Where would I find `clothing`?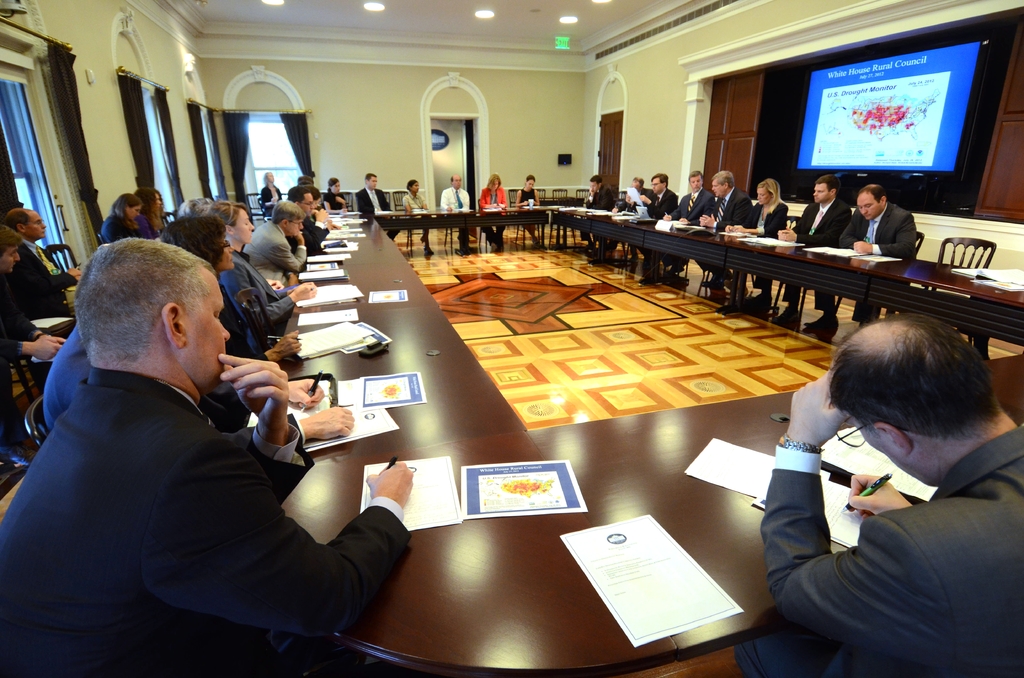
At 753:197:852:303.
